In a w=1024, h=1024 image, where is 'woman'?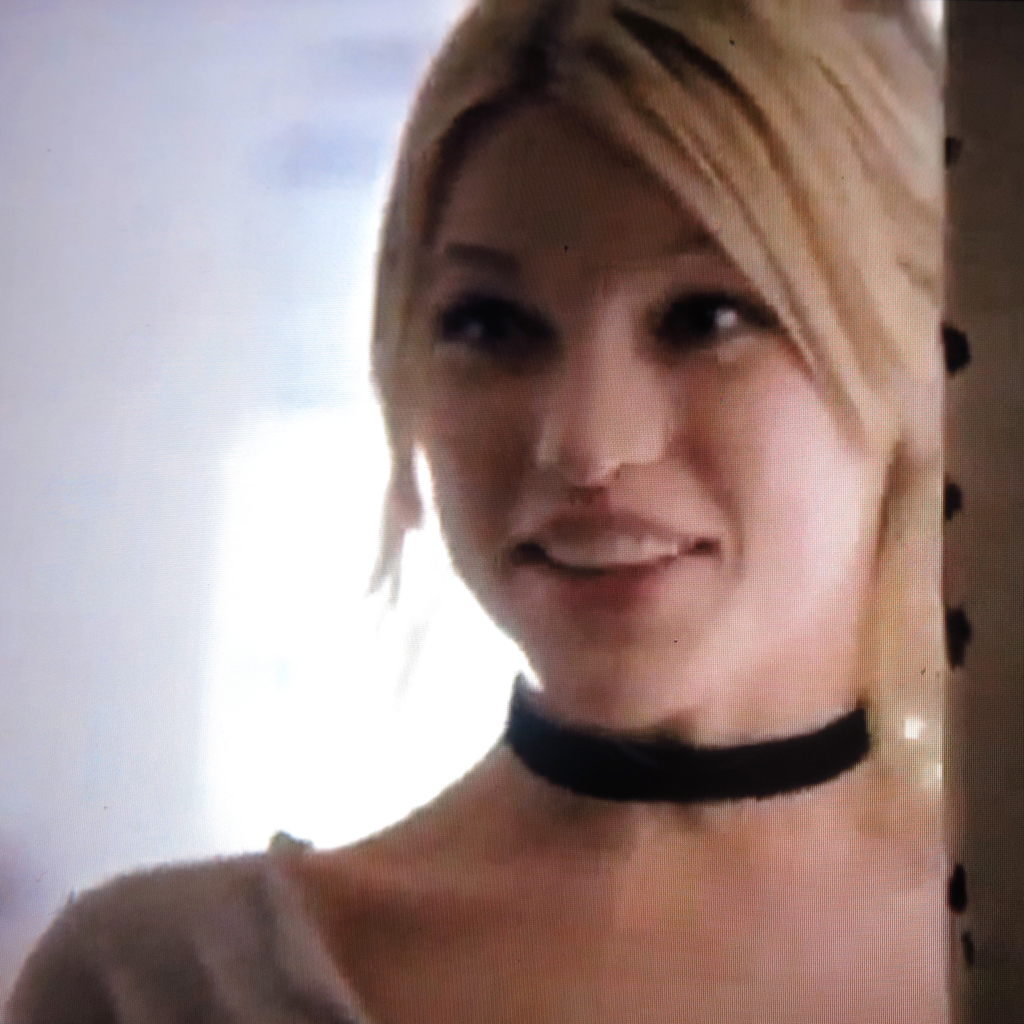
detection(3, 1, 950, 1016).
